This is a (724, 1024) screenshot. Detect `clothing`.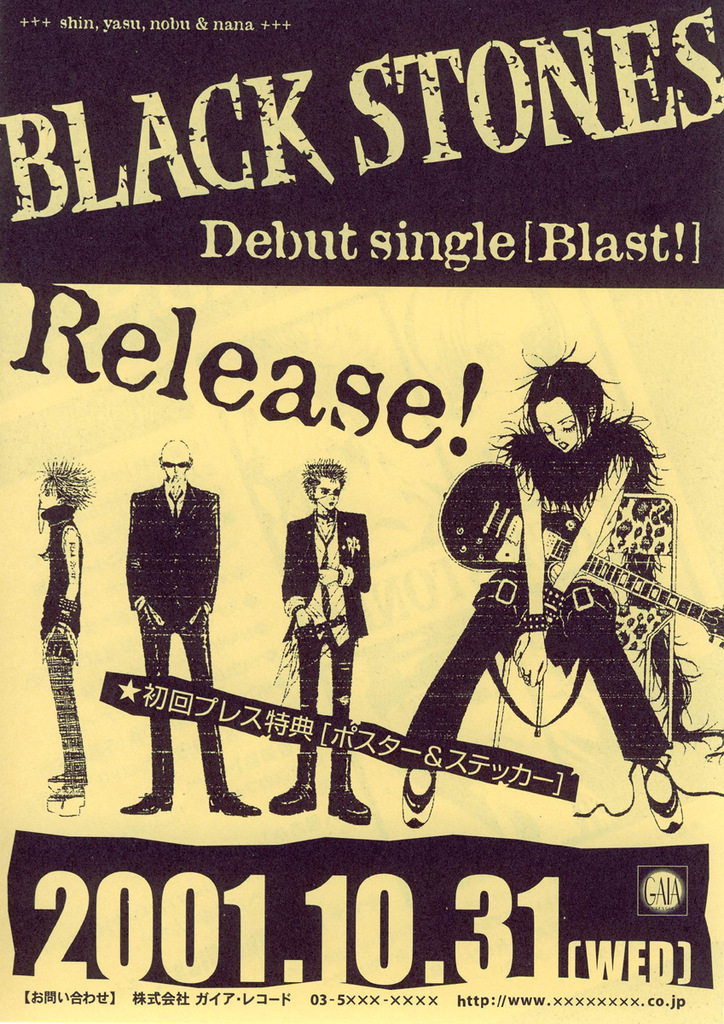
bbox=(276, 463, 377, 724).
